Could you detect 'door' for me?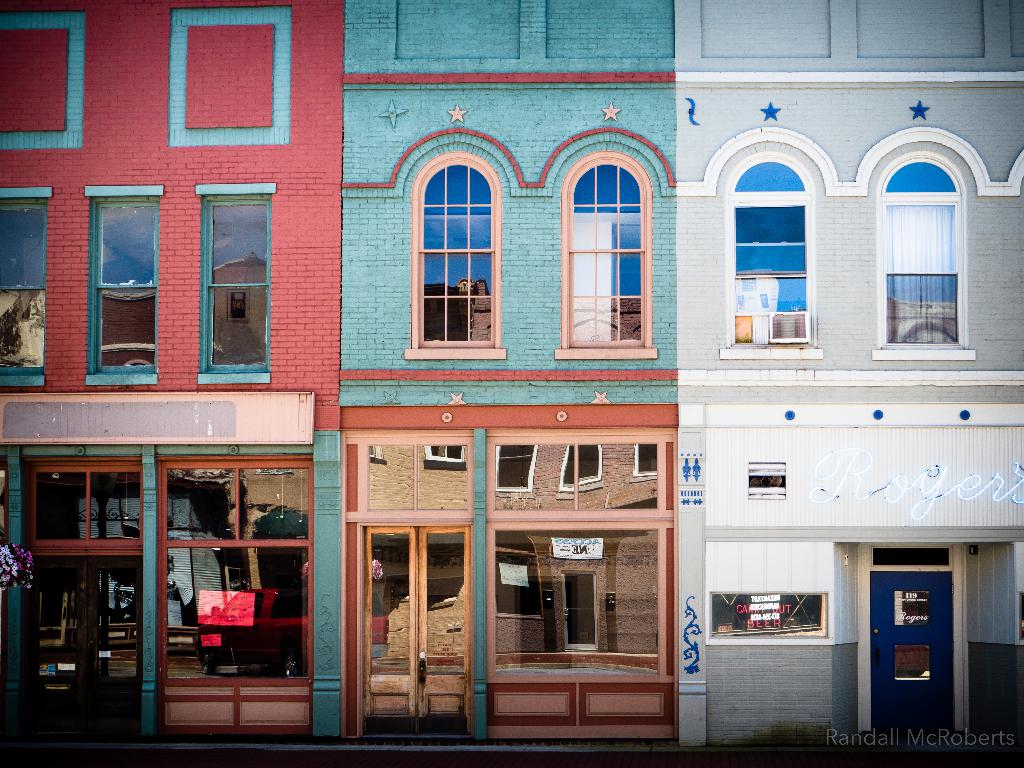
Detection result: pyautogui.locateOnScreen(24, 556, 148, 742).
